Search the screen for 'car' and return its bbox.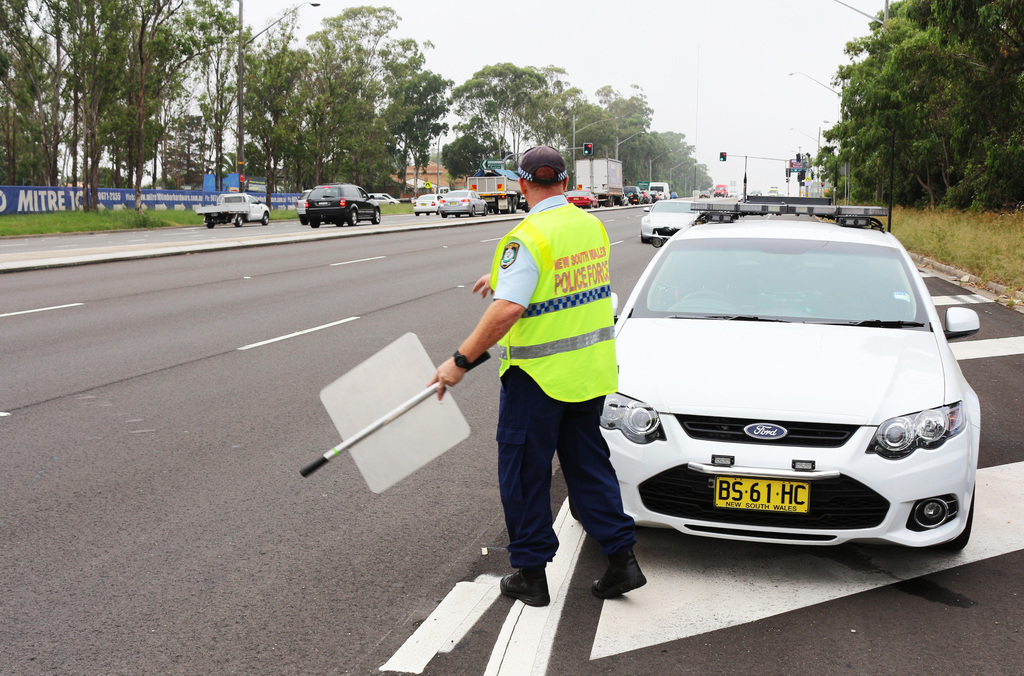
Found: <bbox>750, 190, 761, 195</bbox>.
